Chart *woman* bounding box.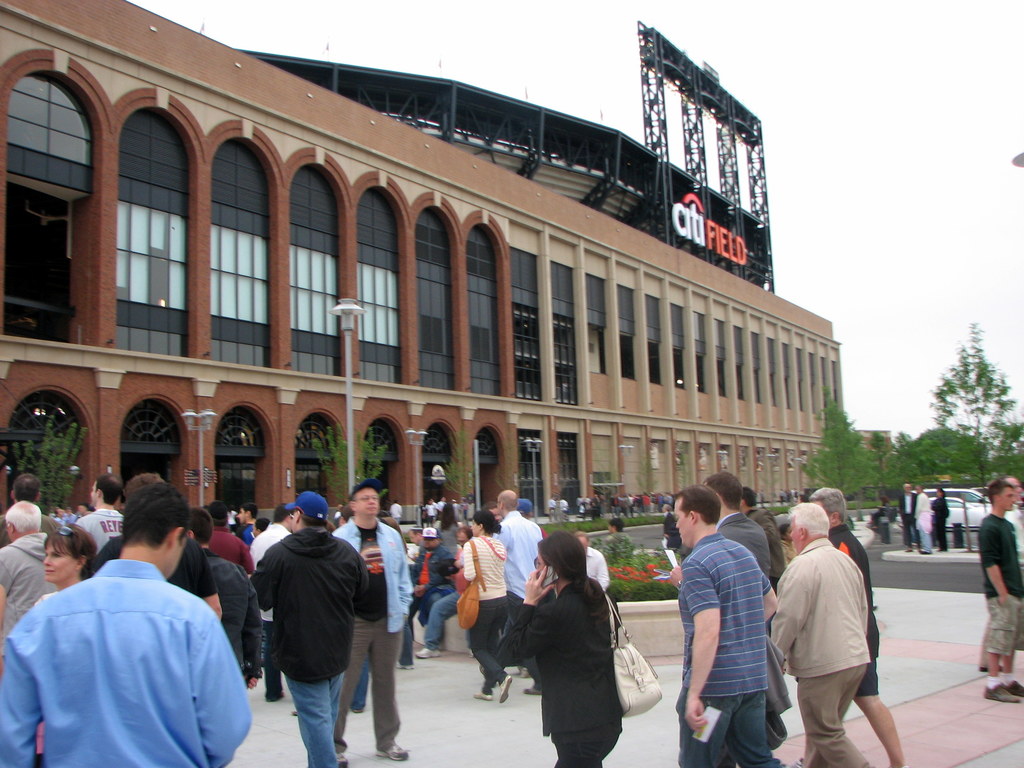
Charted: (461, 510, 516, 699).
